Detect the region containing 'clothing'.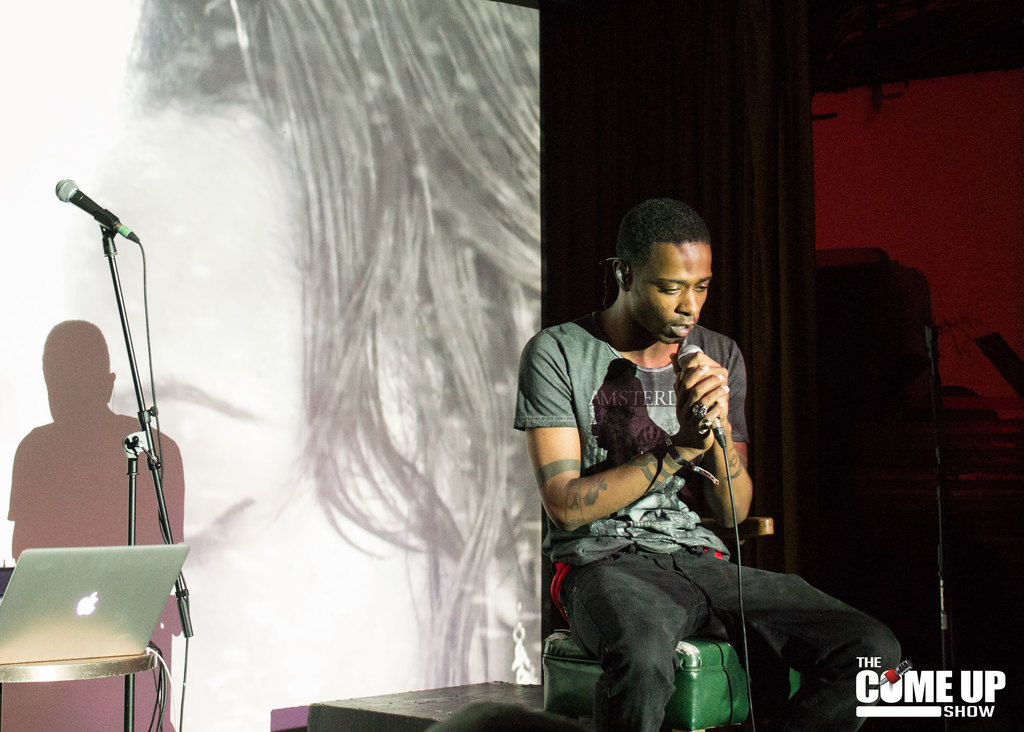
locate(516, 311, 899, 731).
